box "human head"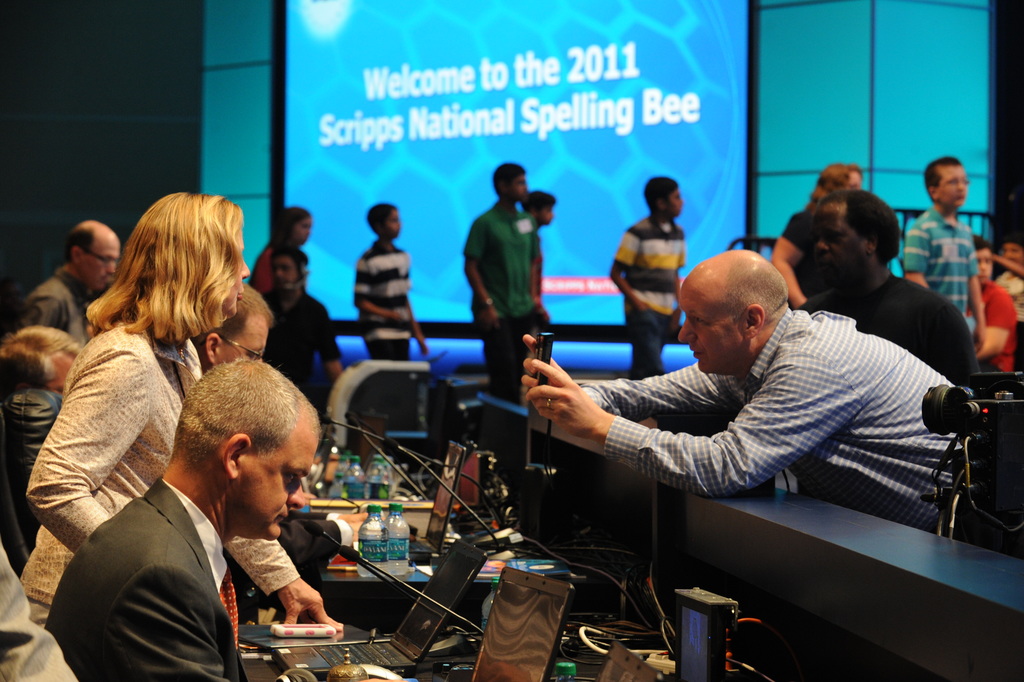
<region>129, 189, 252, 328</region>
